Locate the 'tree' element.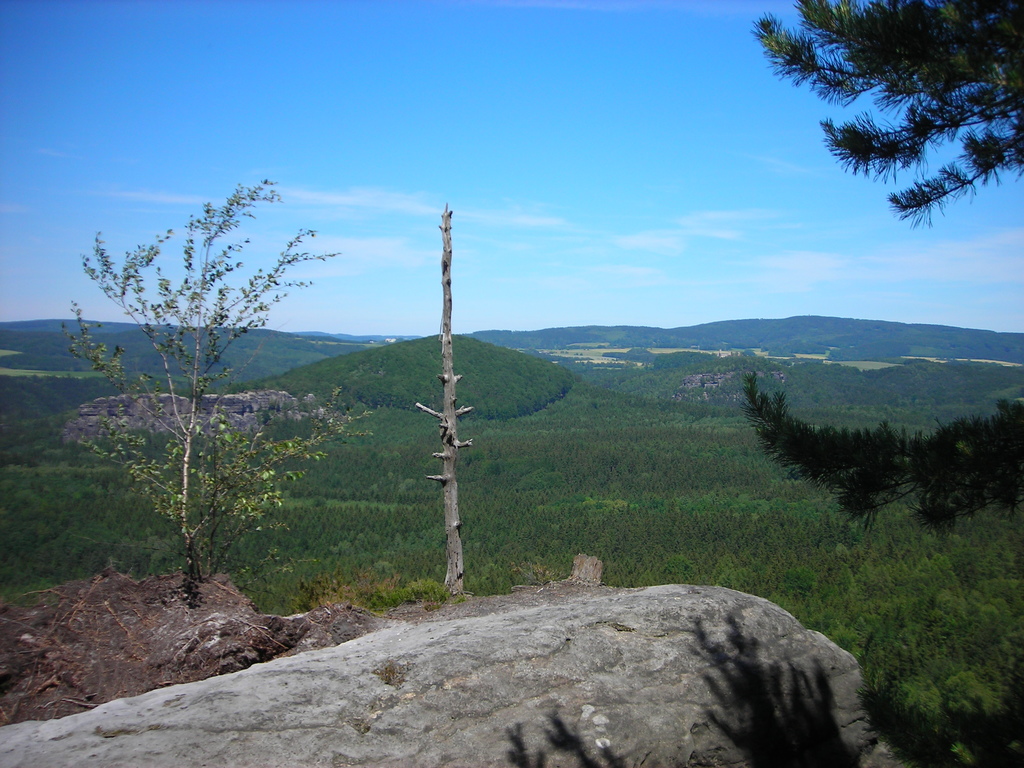
Element bbox: {"x1": 752, "y1": 0, "x2": 1023, "y2": 545}.
